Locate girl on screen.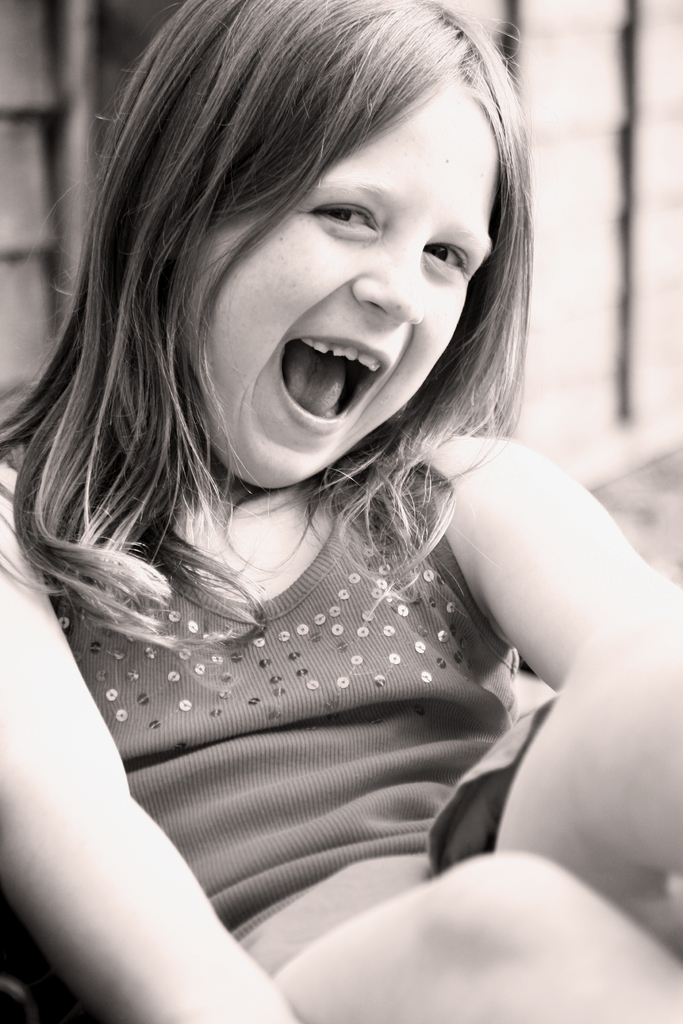
On screen at 0:0:682:1022.
